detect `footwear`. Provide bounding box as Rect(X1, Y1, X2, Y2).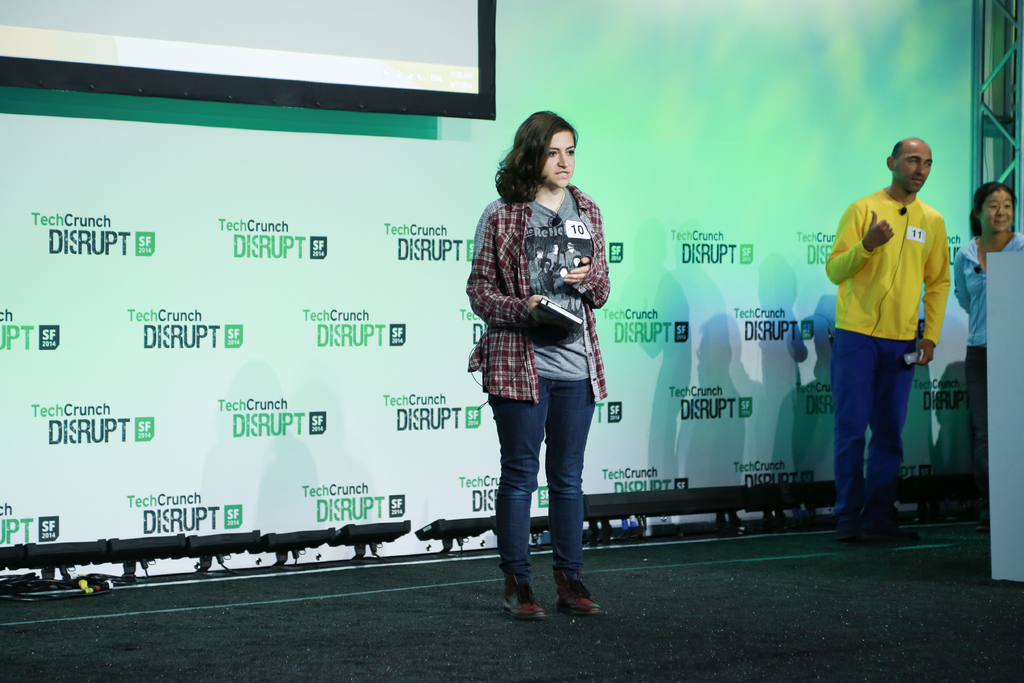
Rect(537, 562, 601, 627).
